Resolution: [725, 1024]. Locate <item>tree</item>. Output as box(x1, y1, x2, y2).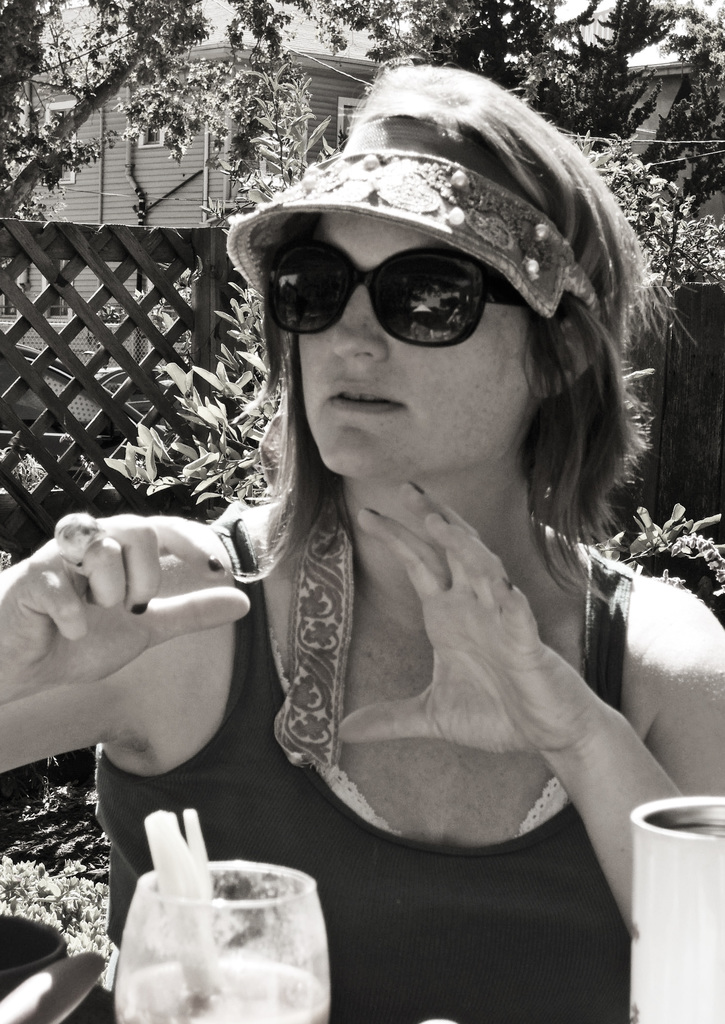
box(639, 49, 724, 214).
